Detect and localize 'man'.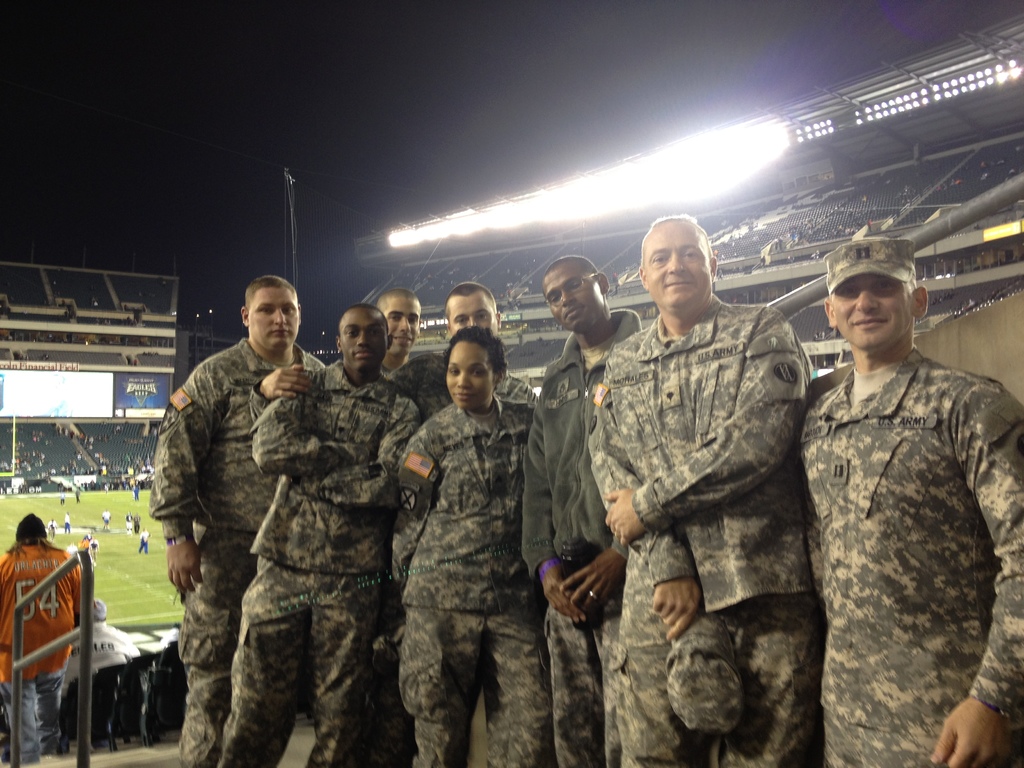
Localized at box=[344, 275, 470, 424].
